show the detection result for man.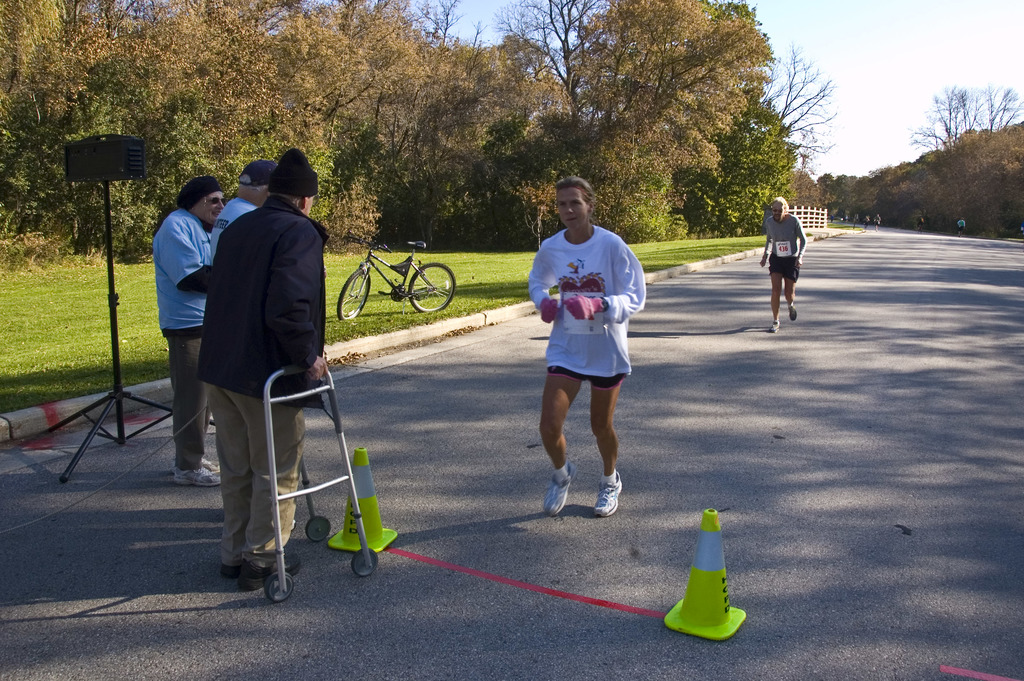
rect(872, 211, 882, 231).
